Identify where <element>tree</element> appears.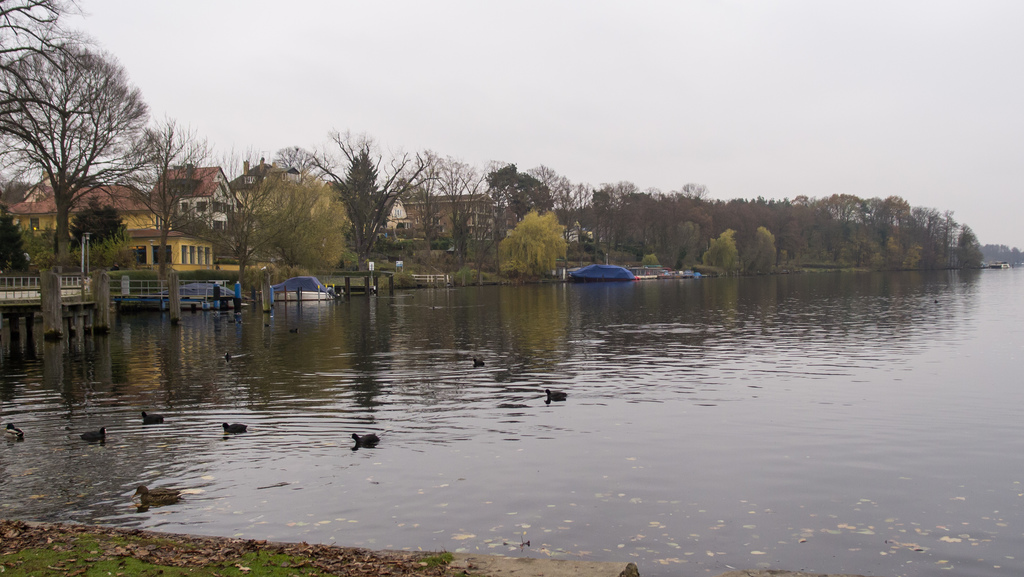
Appears at x1=193, y1=133, x2=326, y2=291.
